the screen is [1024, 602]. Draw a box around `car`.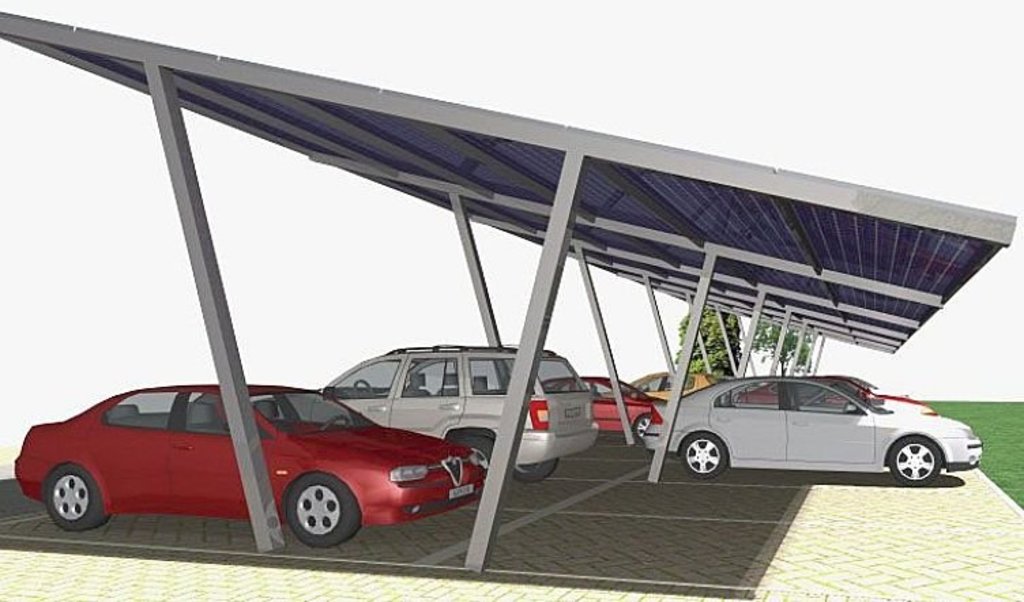
{"left": 11, "top": 387, "right": 494, "bottom": 553}.
